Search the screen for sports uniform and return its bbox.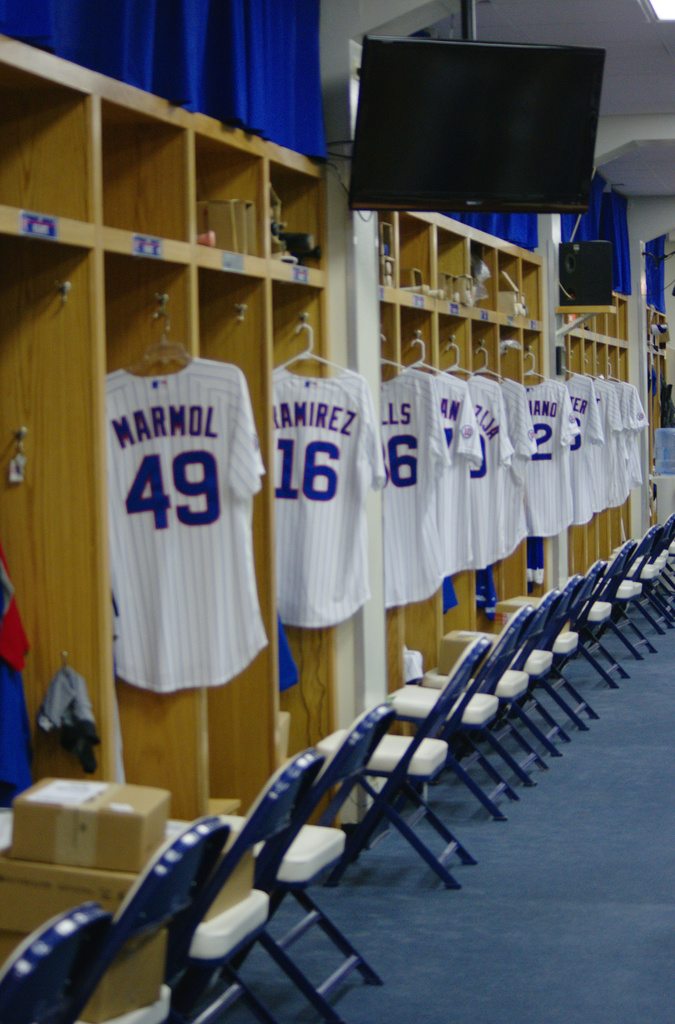
Found: <box>436,373,487,602</box>.
